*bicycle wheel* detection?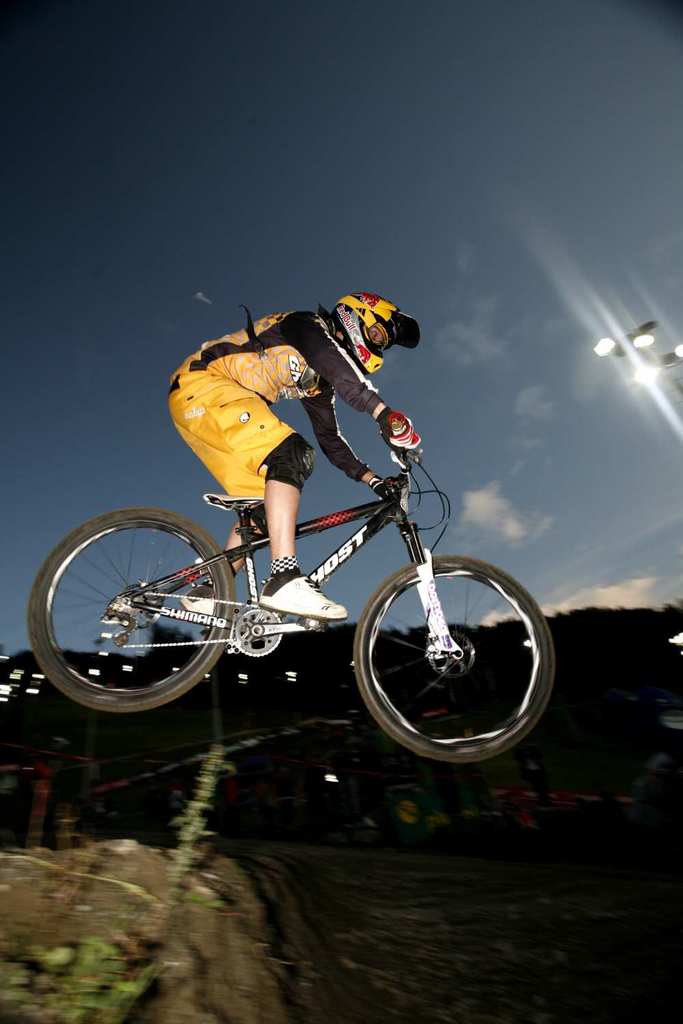
left=354, top=556, right=555, bottom=763
